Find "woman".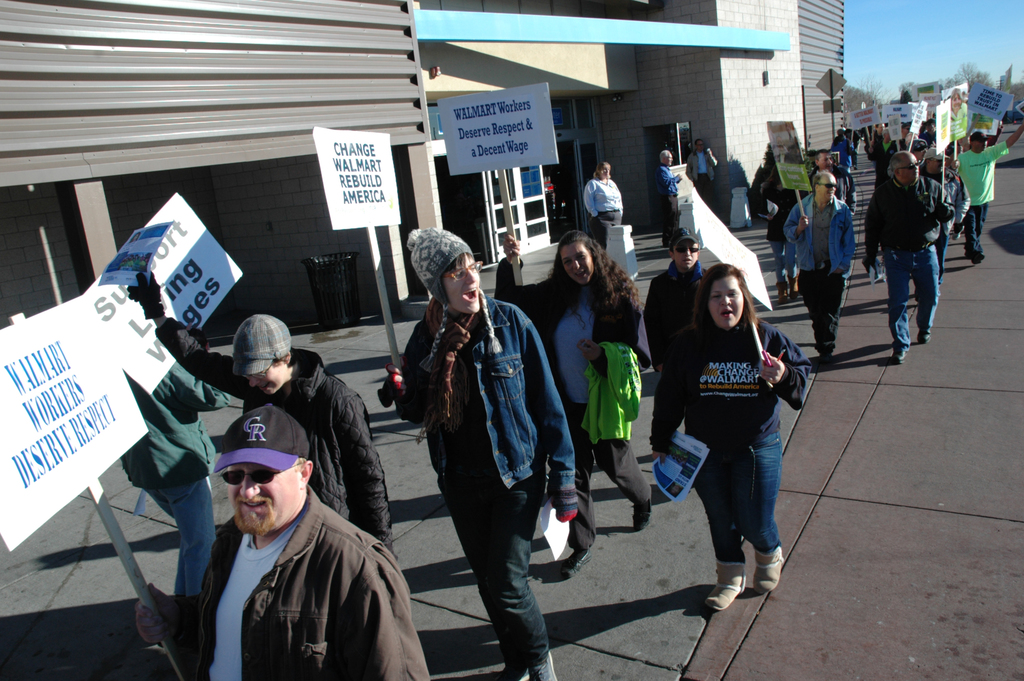
(x1=505, y1=229, x2=652, y2=579).
